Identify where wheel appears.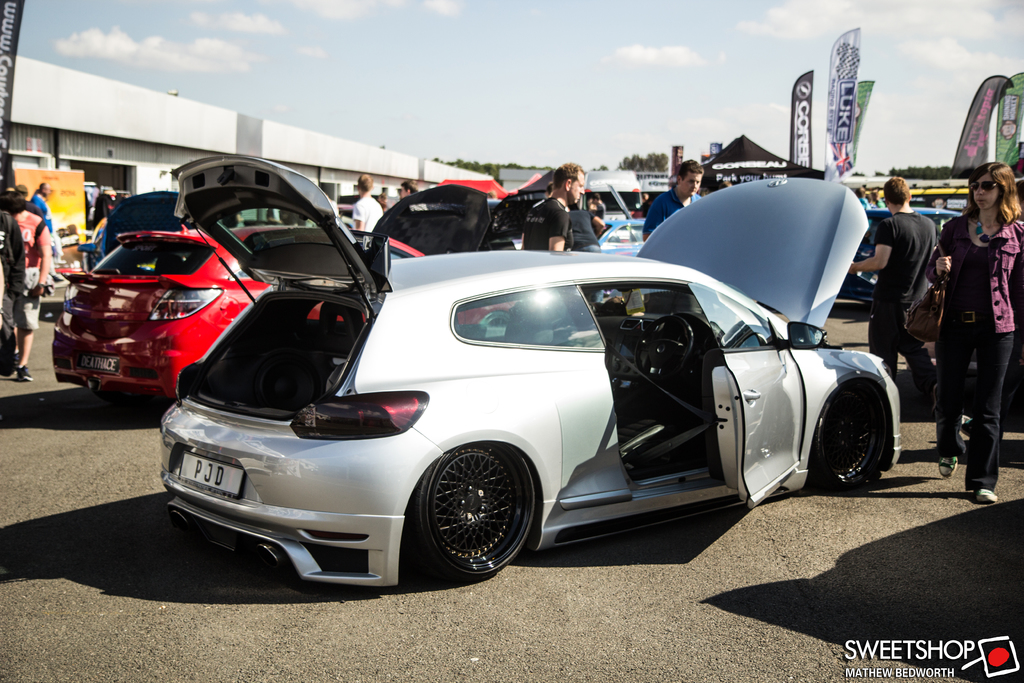
Appears at rect(634, 311, 692, 380).
